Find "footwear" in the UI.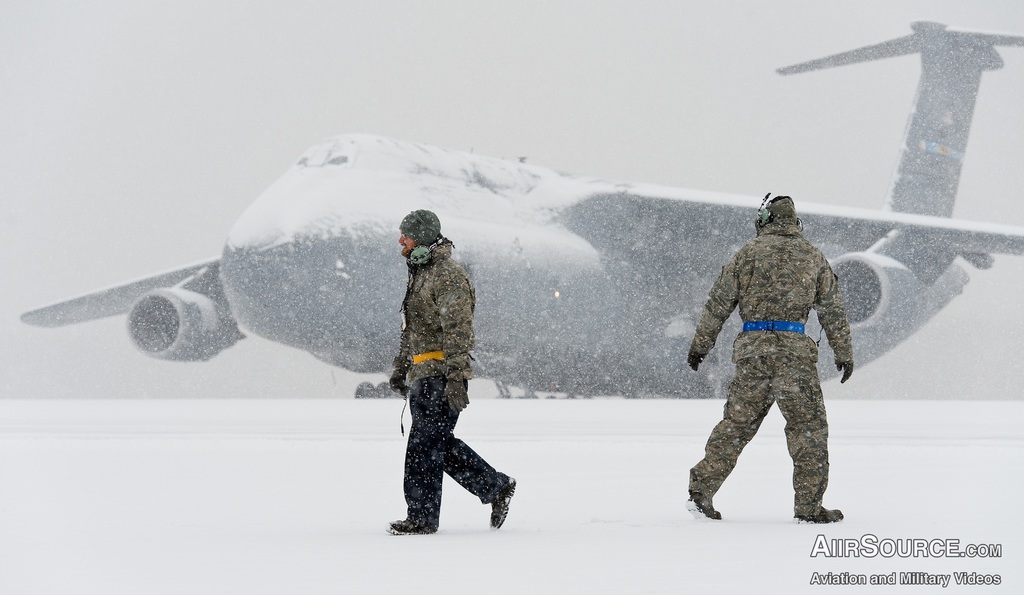
UI element at pyautogui.locateOnScreen(484, 472, 518, 534).
